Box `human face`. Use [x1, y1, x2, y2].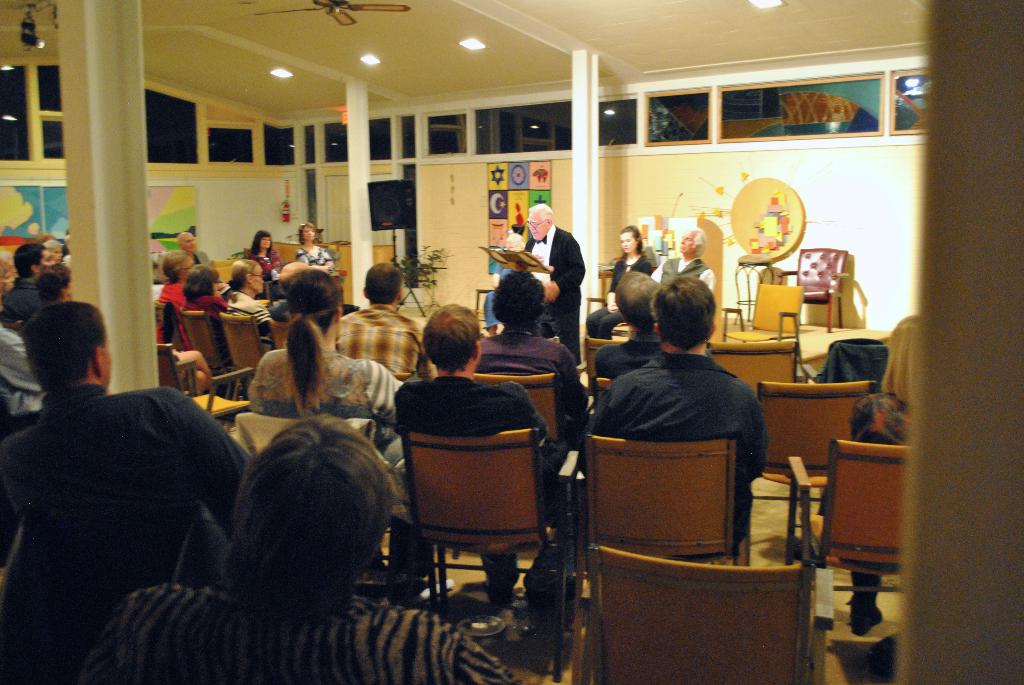
[680, 232, 697, 254].
